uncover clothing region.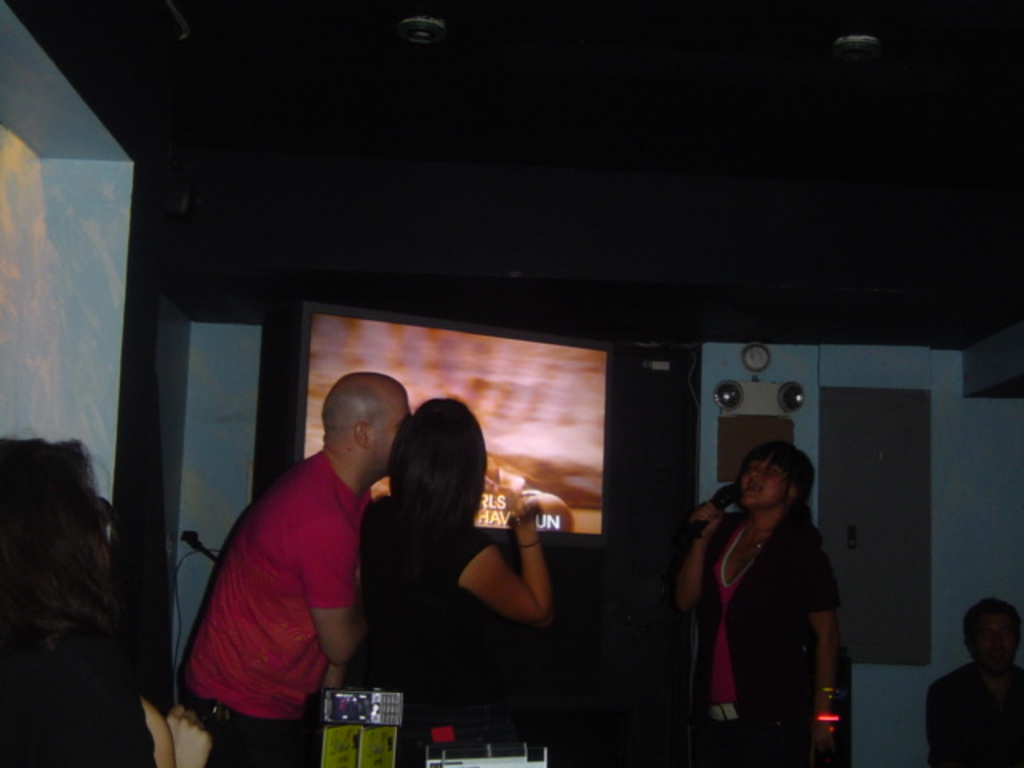
Uncovered: (left=918, top=653, right=1022, bottom=766).
